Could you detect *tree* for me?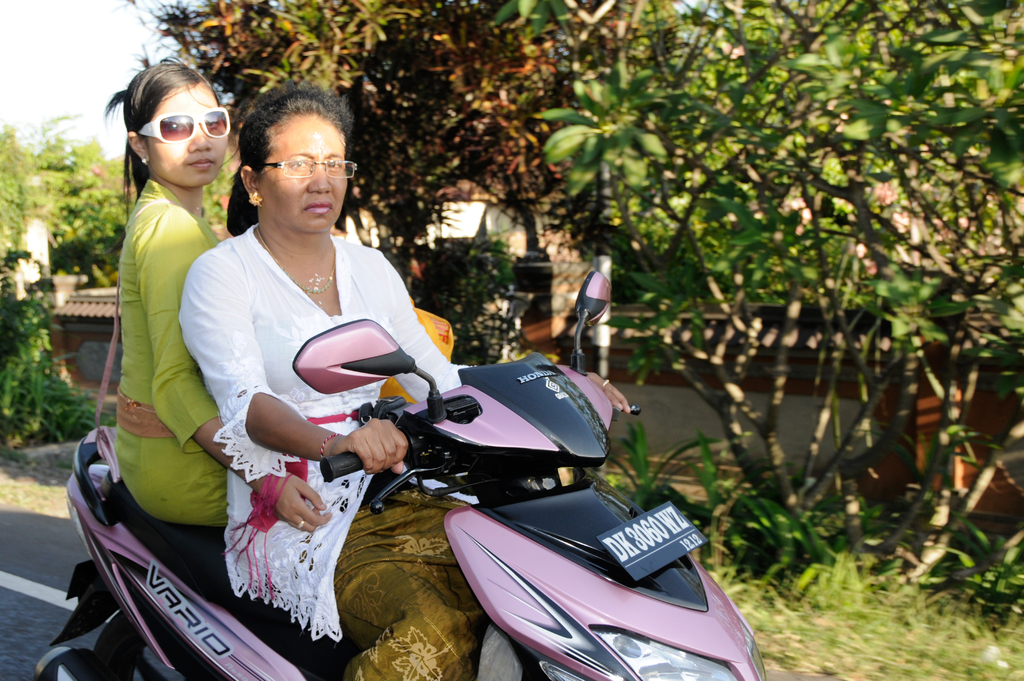
Detection result: region(113, 0, 632, 306).
